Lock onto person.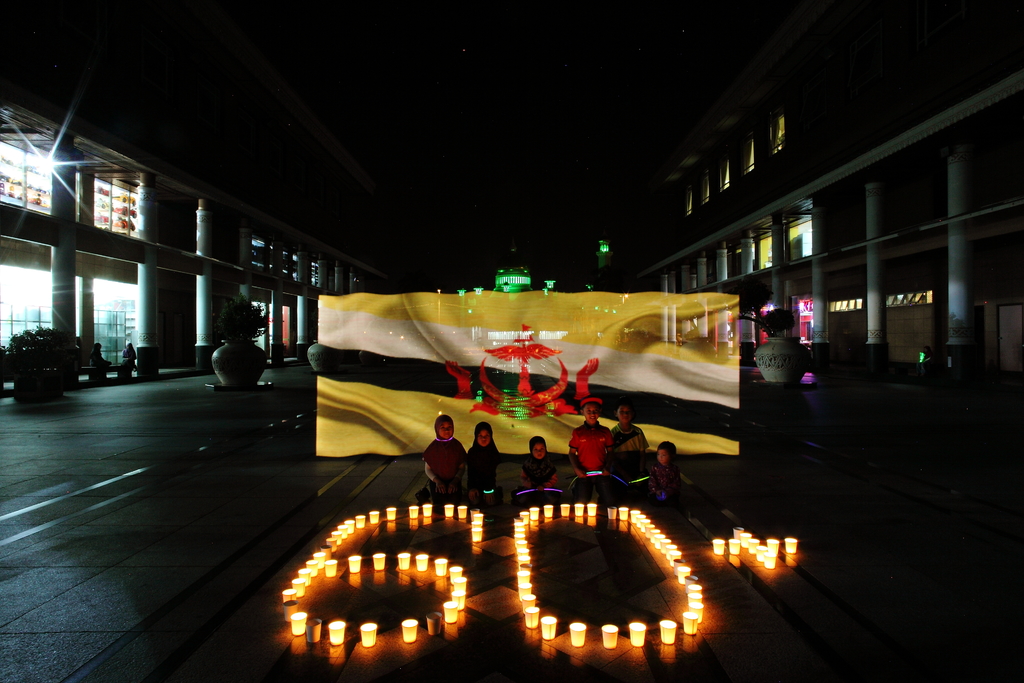
Locked: box(119, 342, 136, 372).
